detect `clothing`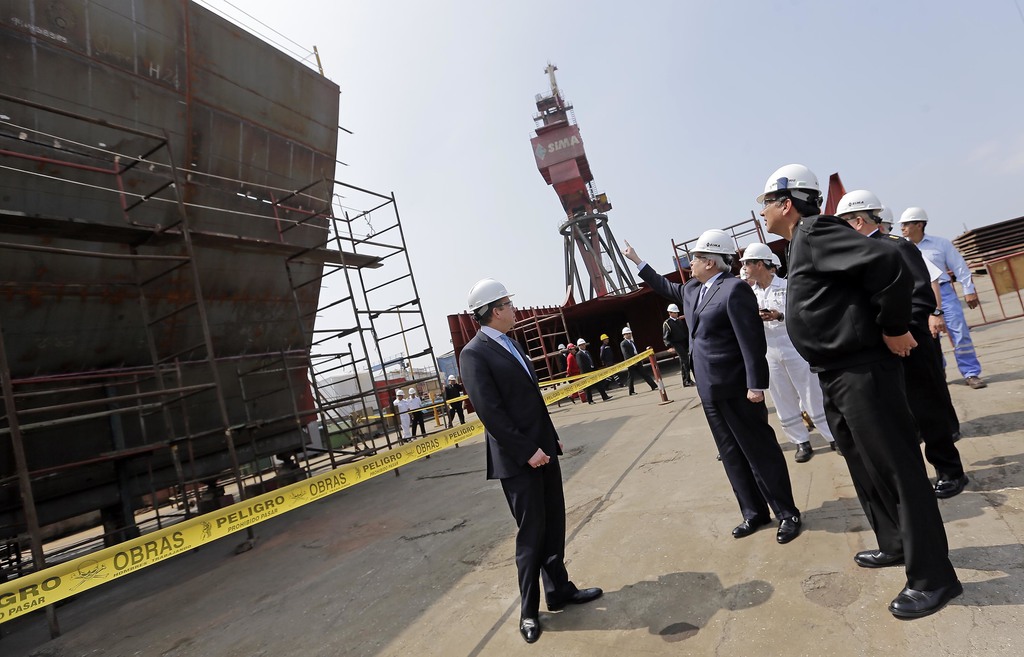
detection(456, 326, 564, 619)
